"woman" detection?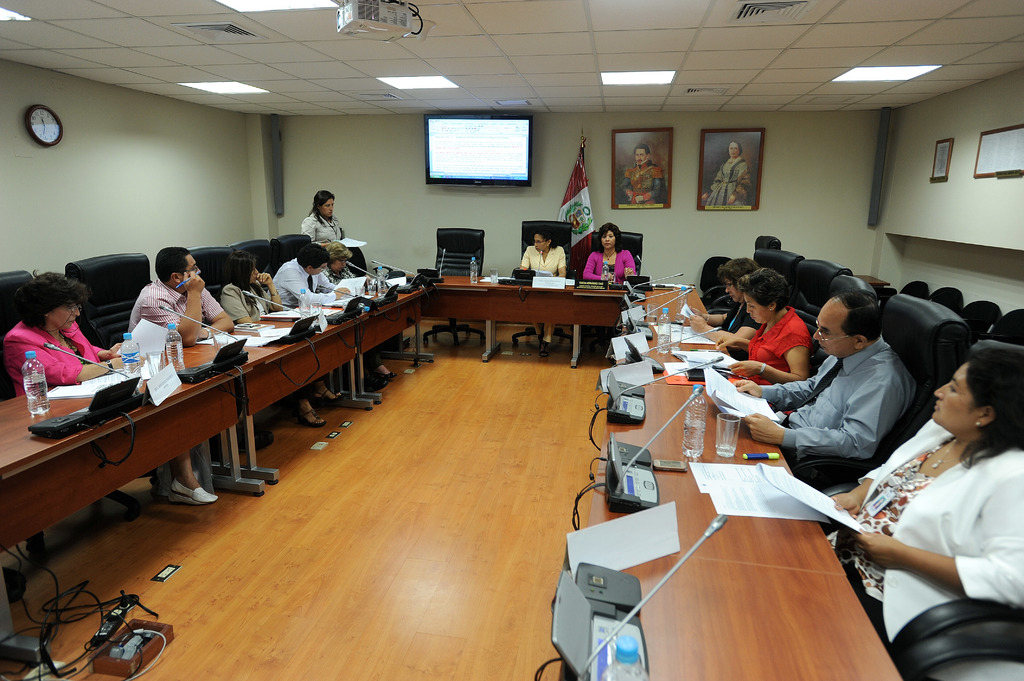
[left=586, top=218, right=643, bottom=287]
